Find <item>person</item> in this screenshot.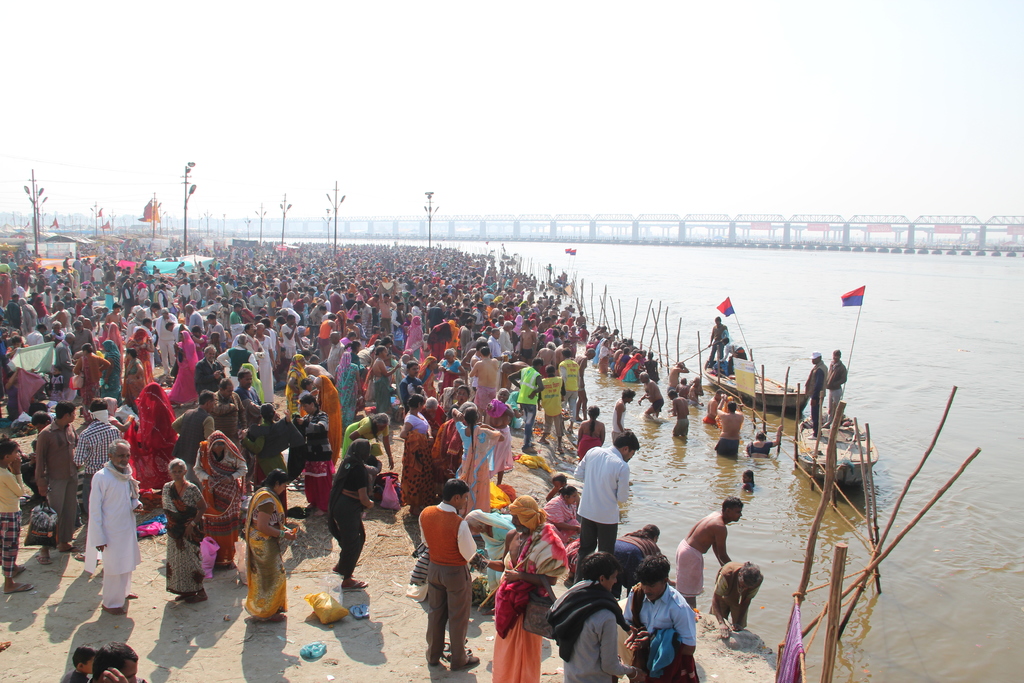
The bounding box for <item>person</item> is left=689, top=375, right=703, bottom=396.
